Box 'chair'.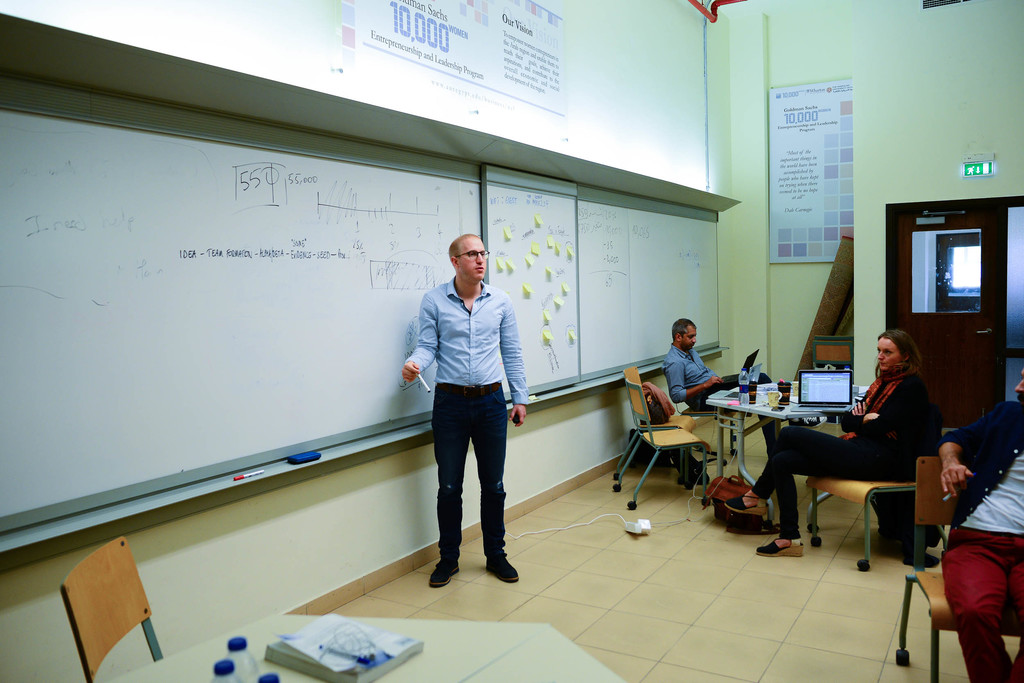
x1=801, y1=404, x2=942, y2=571.
